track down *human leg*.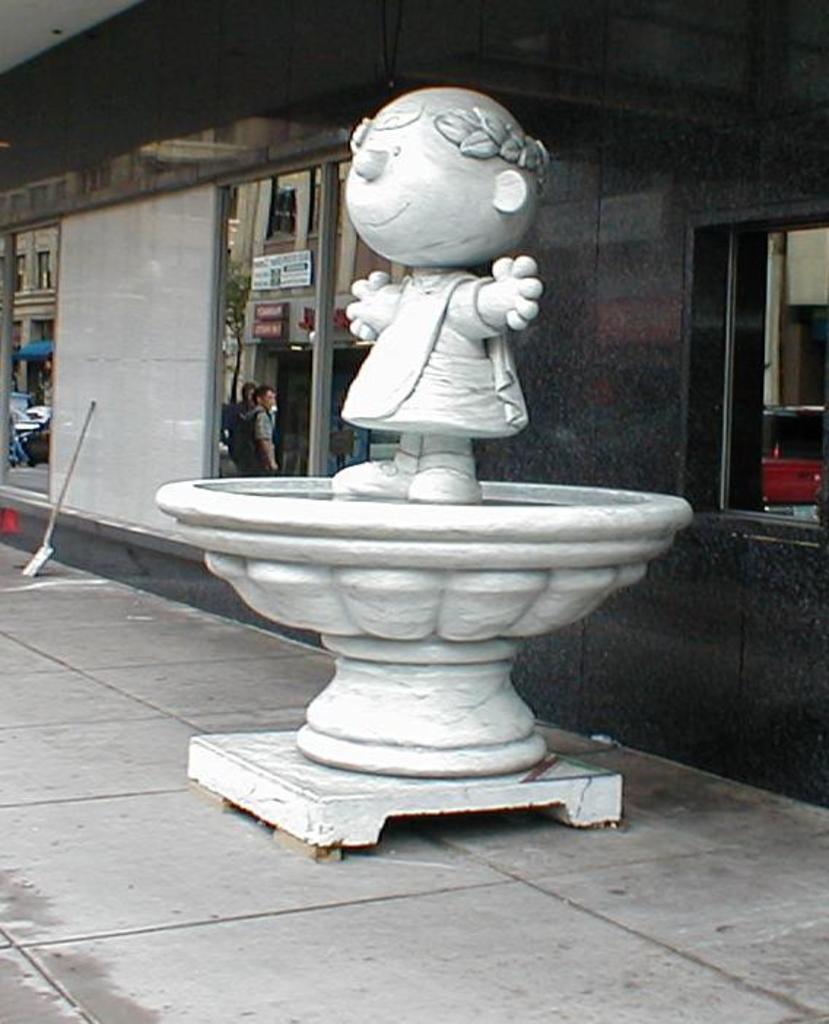
Tracked to x1=403 y1=424 x2=490 y2=505.
